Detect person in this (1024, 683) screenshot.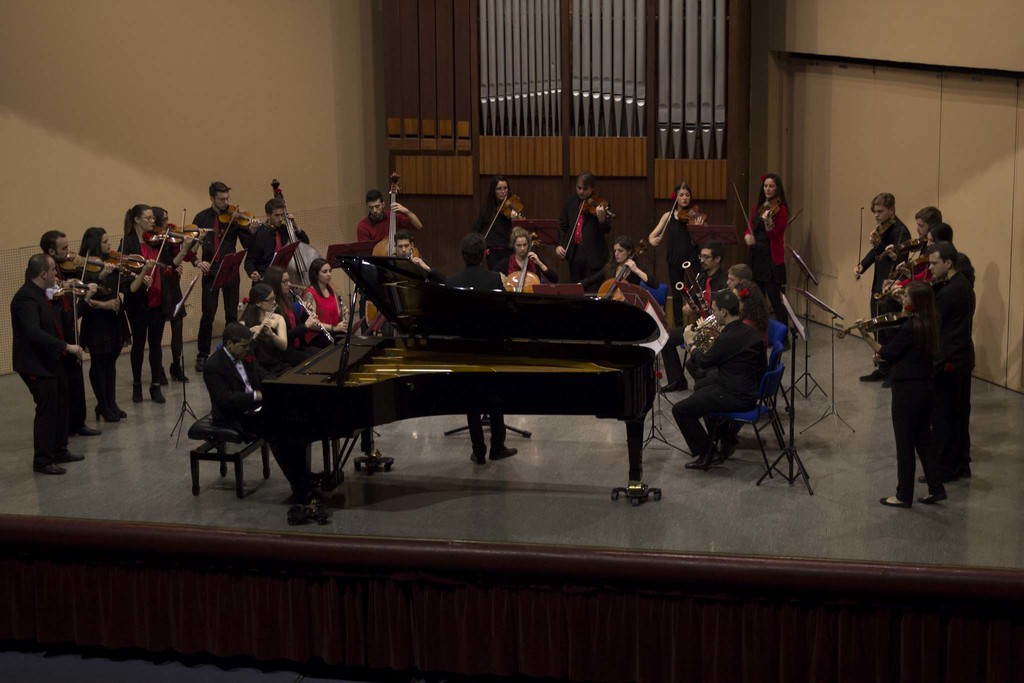
Detection: Rect(154, 206, 190, 384).
